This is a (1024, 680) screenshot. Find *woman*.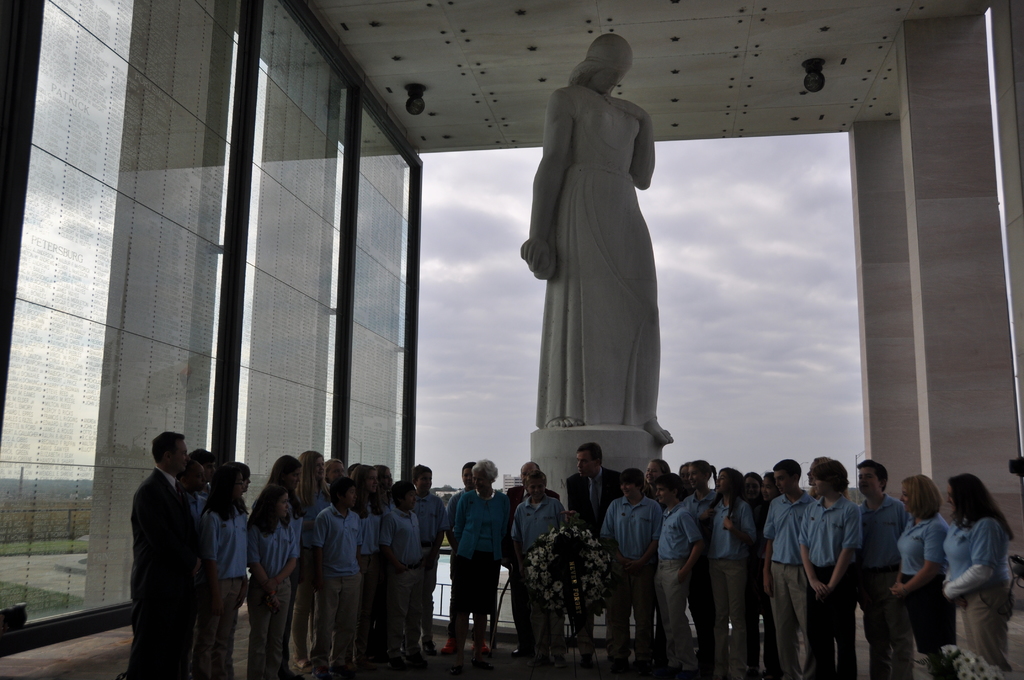
Bounding box: rect(881, 469, 952, 679).
